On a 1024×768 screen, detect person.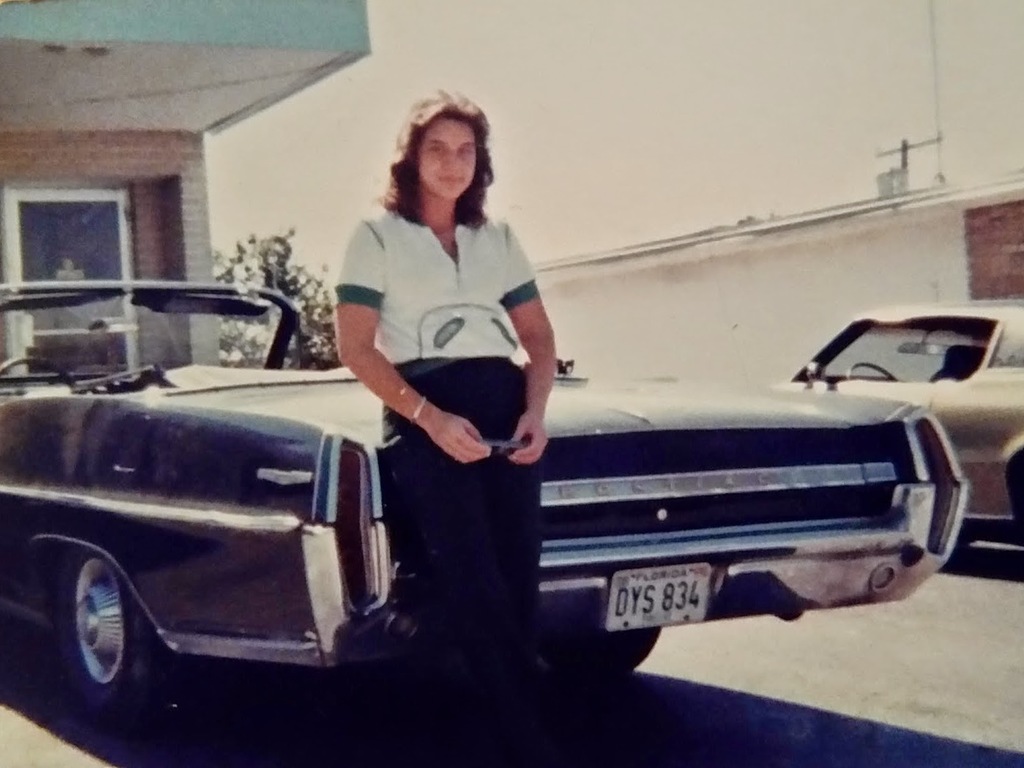
l=327, t=81, r=563, b=767.
